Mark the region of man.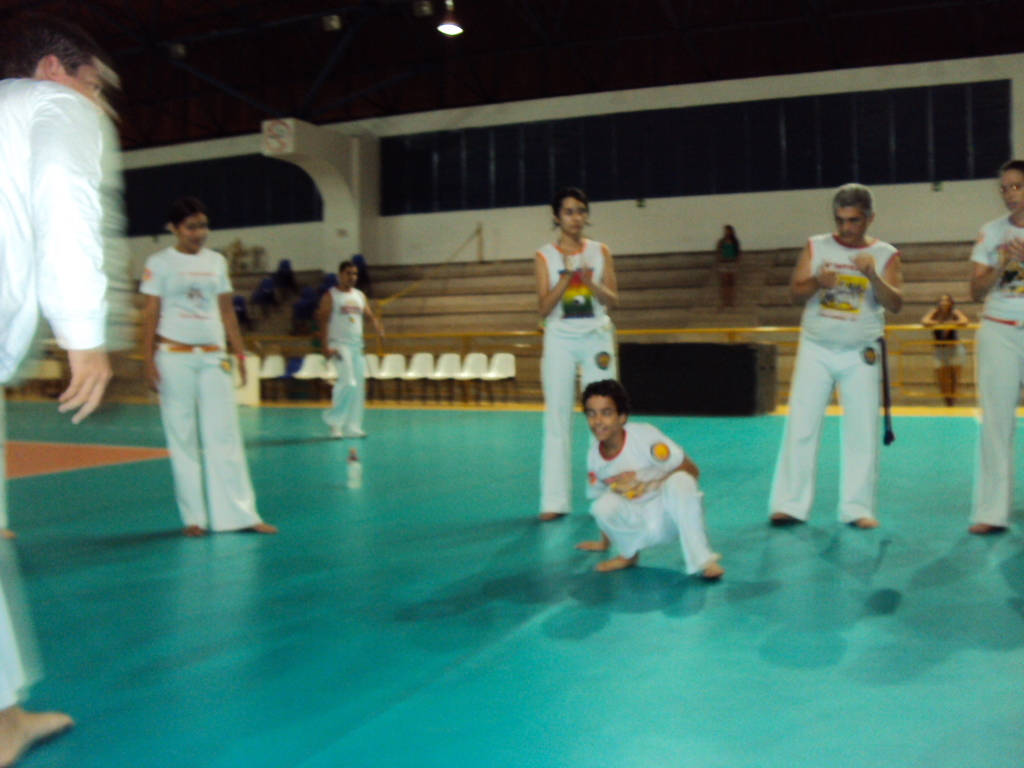
Region: 318, 258, 382, 440.
